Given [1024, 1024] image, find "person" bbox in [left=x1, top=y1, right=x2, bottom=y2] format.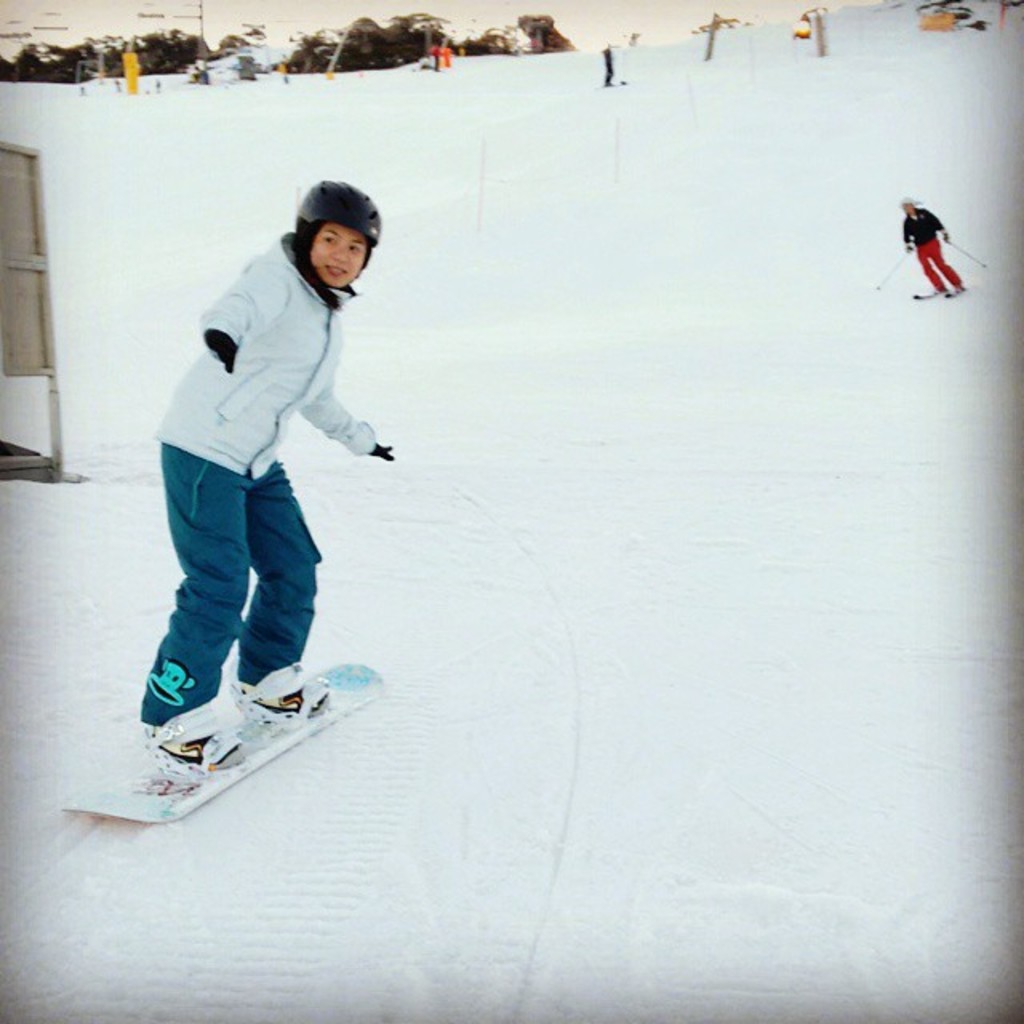
[left=899, top=192, right=966, bottom=299].
